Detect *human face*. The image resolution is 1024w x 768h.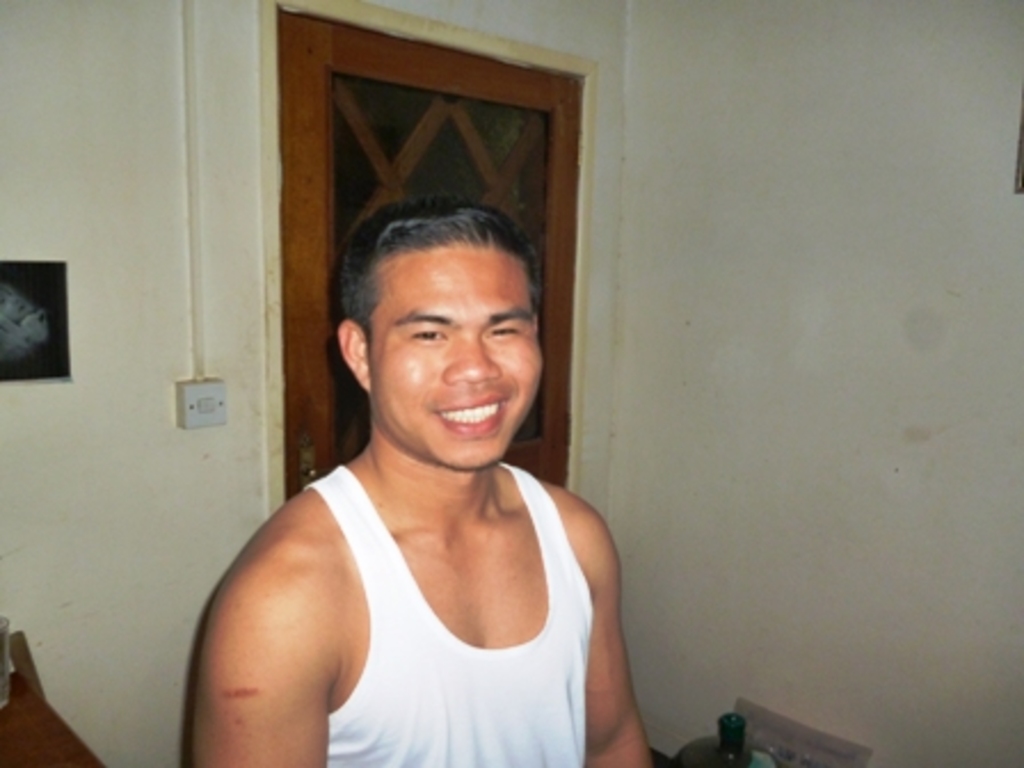
370:247:546:469.
